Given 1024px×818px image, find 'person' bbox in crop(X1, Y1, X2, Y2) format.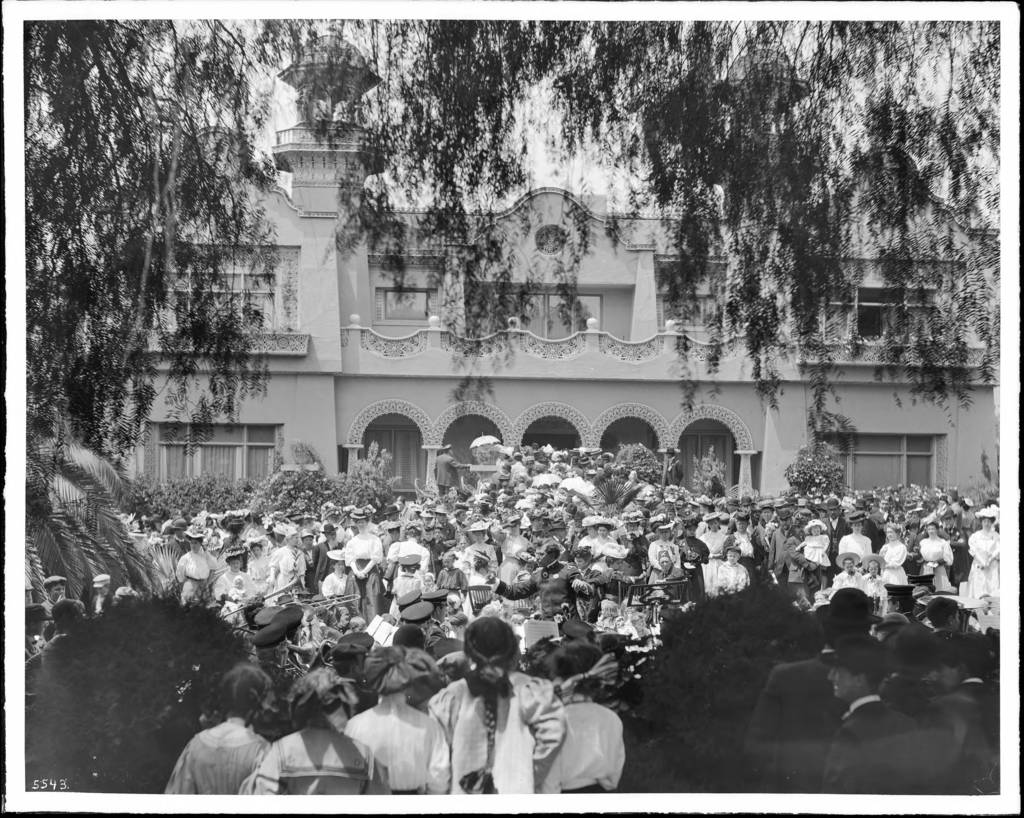
crop(577, 552, 602, 623).
